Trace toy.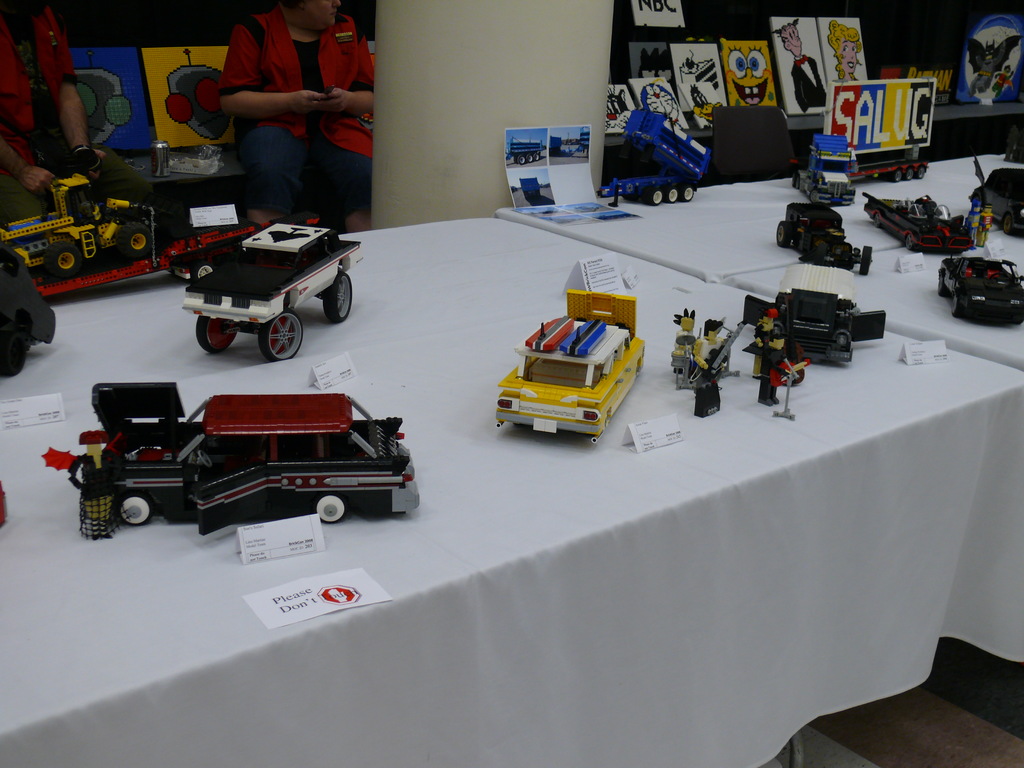
Traced to rect(974, 173, 1023, 244).
